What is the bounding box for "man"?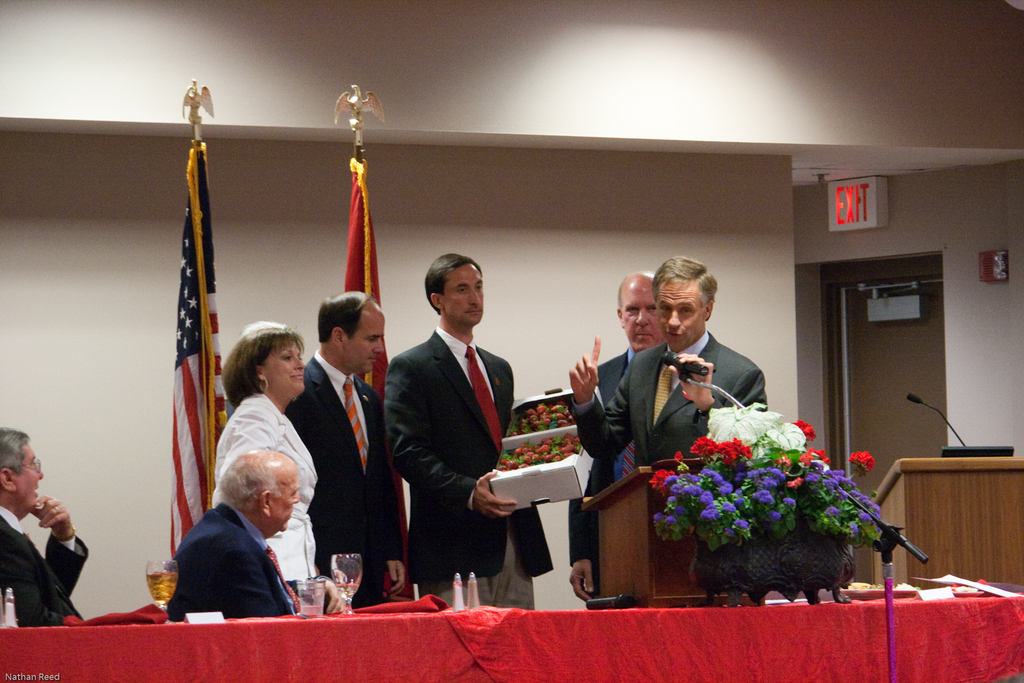
detection(570, 254, 765, 468).
